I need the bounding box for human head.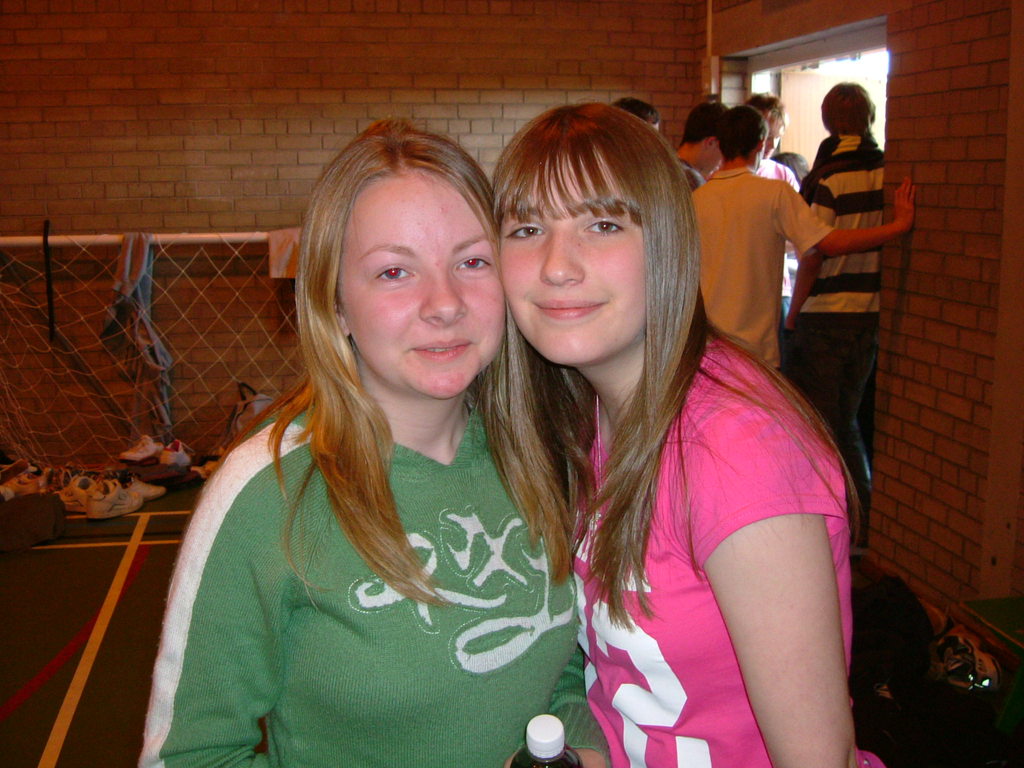
Here it is: [716,105,765,166].
